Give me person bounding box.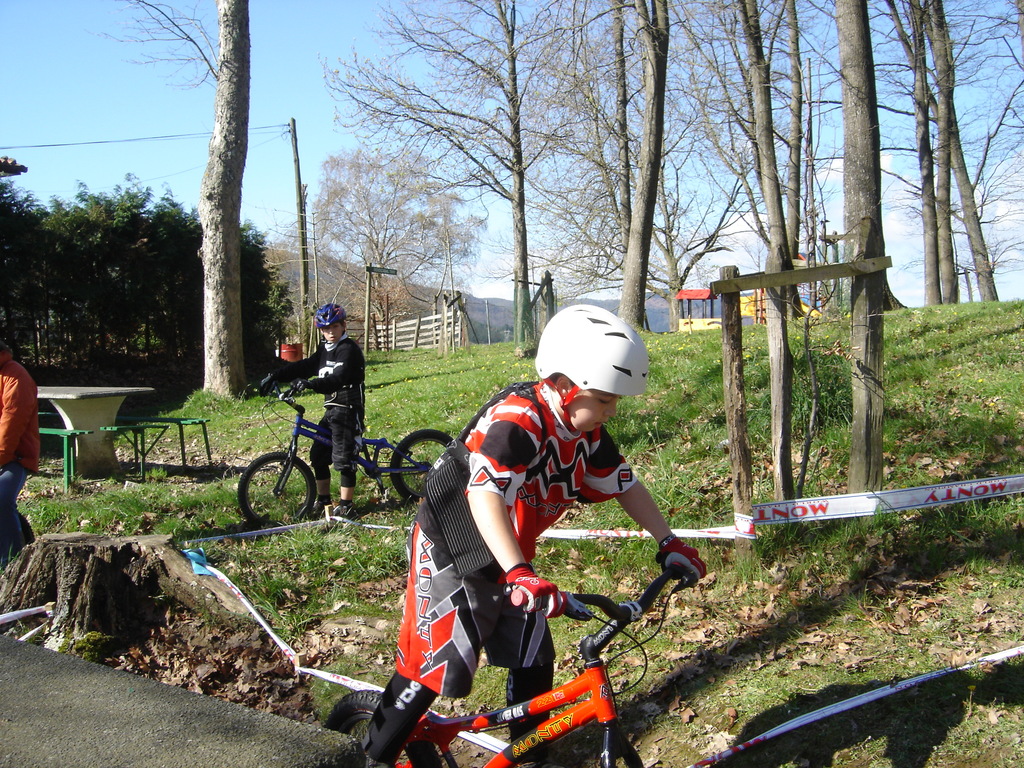
x1=409, y1=296, x2=648, y2=759.
